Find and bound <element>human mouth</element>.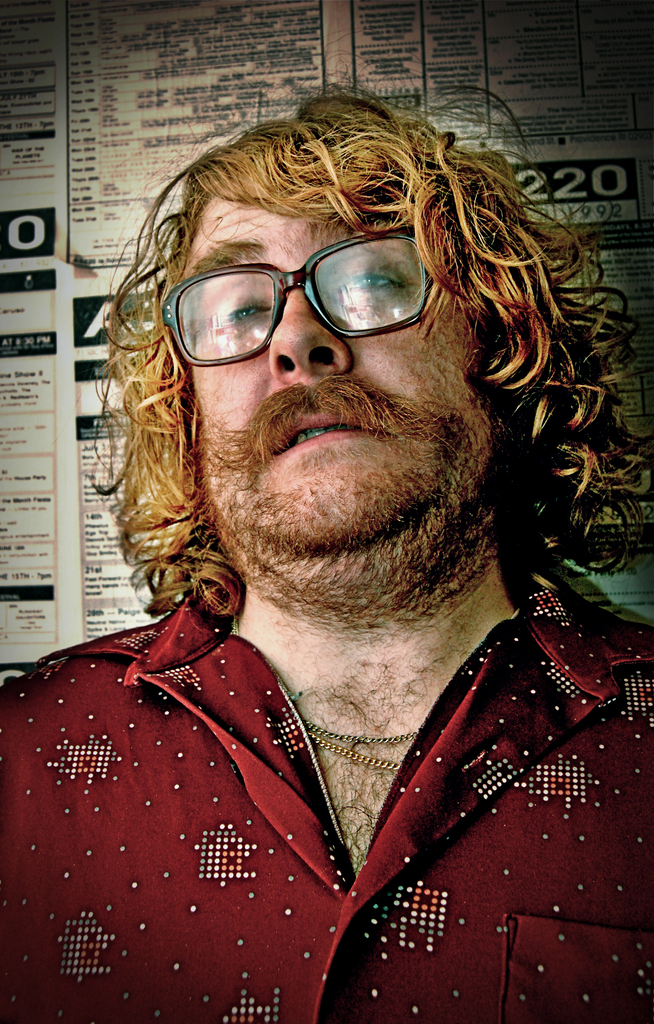
Bound: box(256, 412, 395, 470).
